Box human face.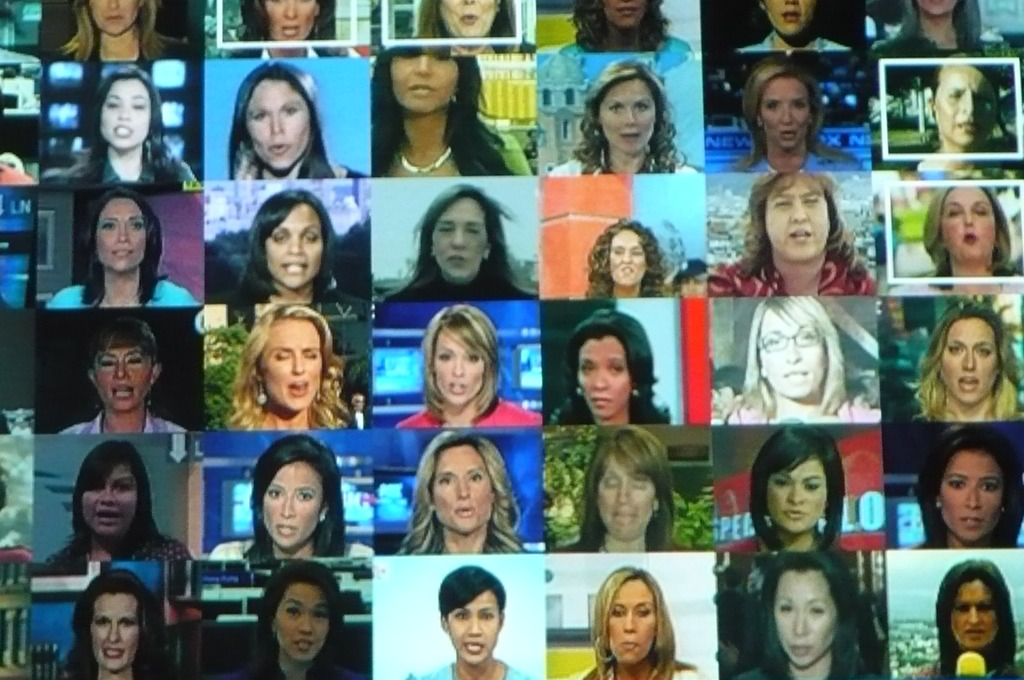
left=443, top=591, right=497, bottom=665.
